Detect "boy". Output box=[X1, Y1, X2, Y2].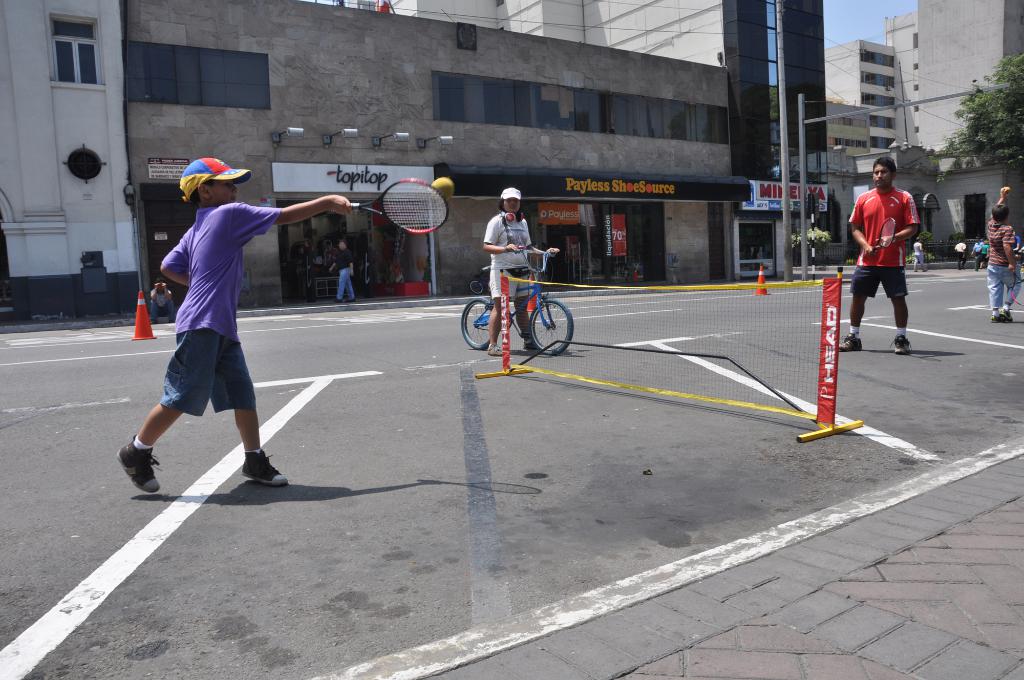
box=[97, 156, 362, 495].
